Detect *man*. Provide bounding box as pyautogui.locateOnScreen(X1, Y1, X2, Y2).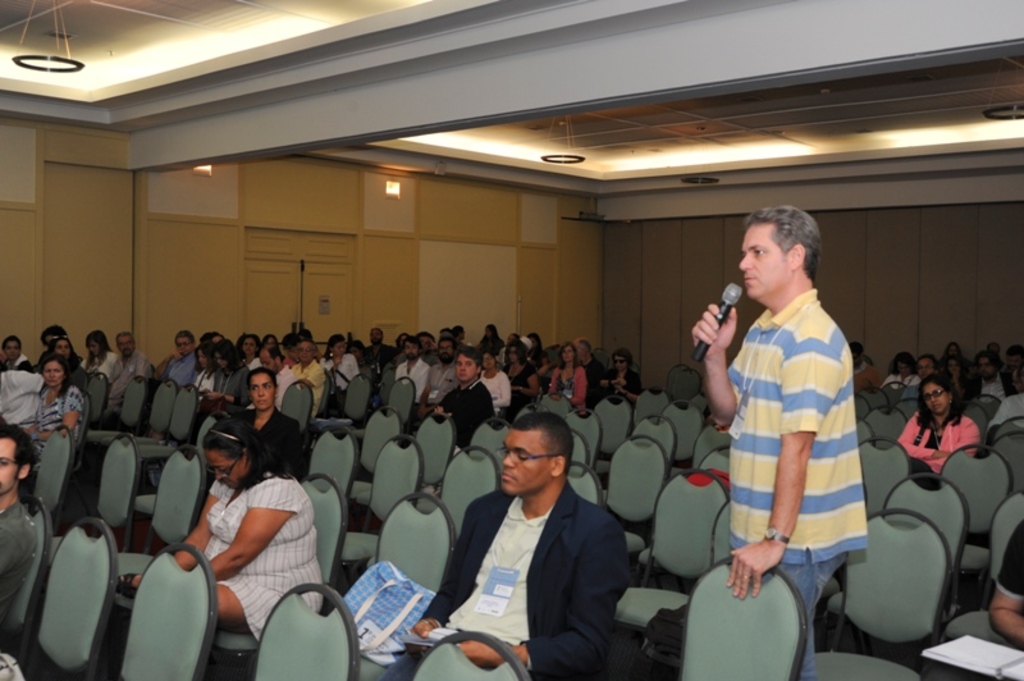
pyautogui.locateOnScreen(902, 353, 937, 397).
